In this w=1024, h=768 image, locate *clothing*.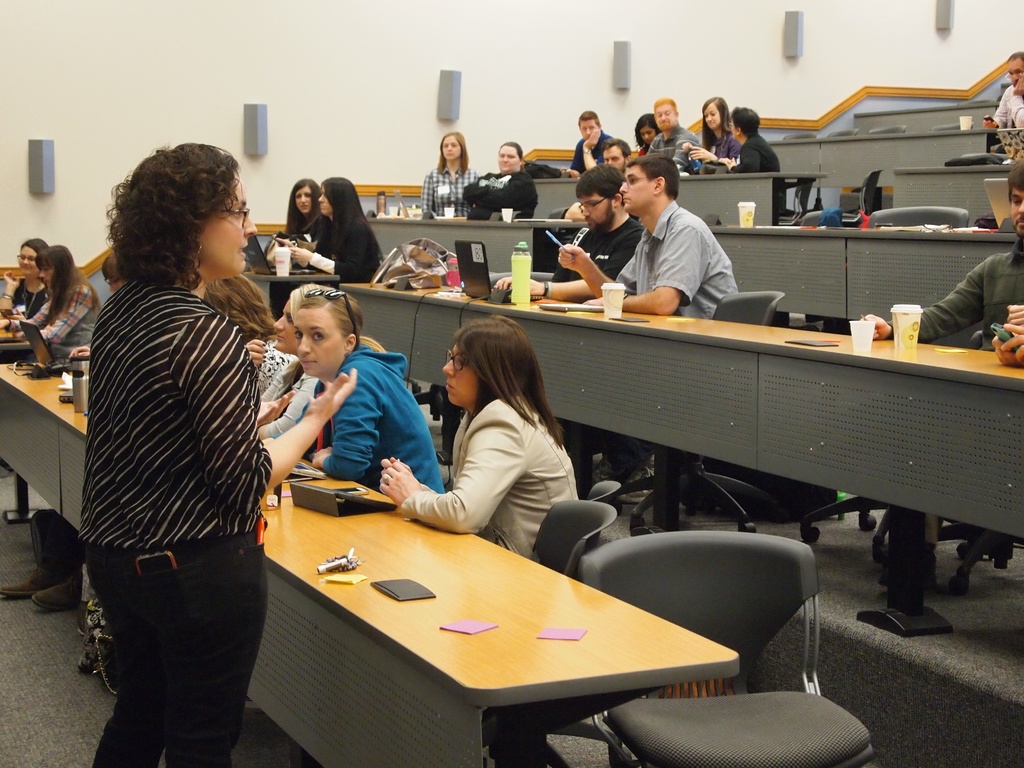
Bounding box: region(704, 134, 742, 159).
